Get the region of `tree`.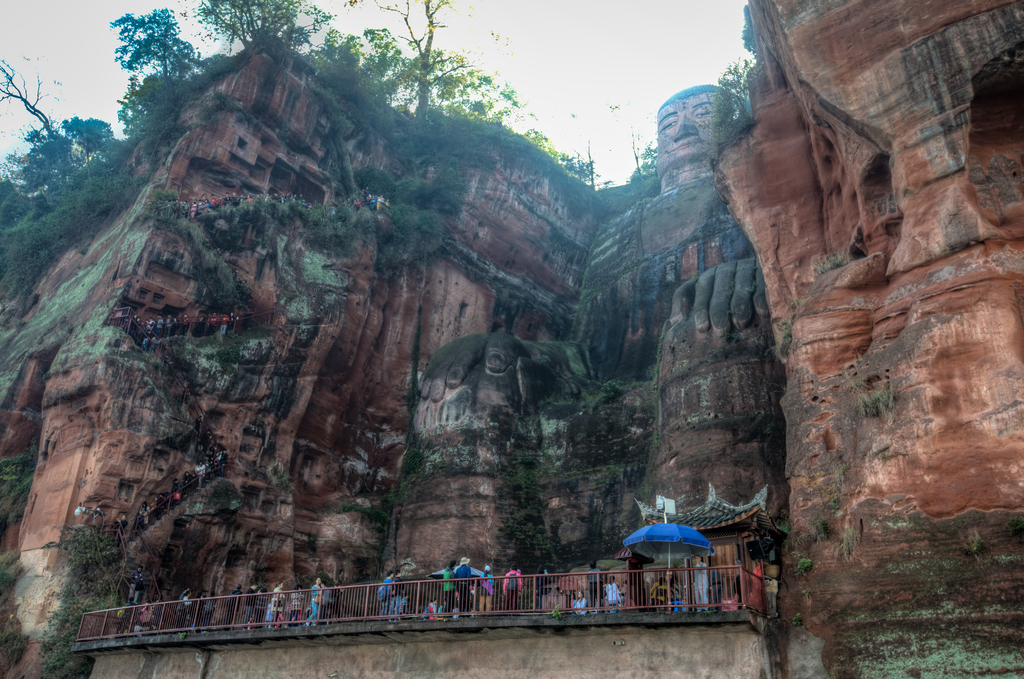
346/0/523/125.
